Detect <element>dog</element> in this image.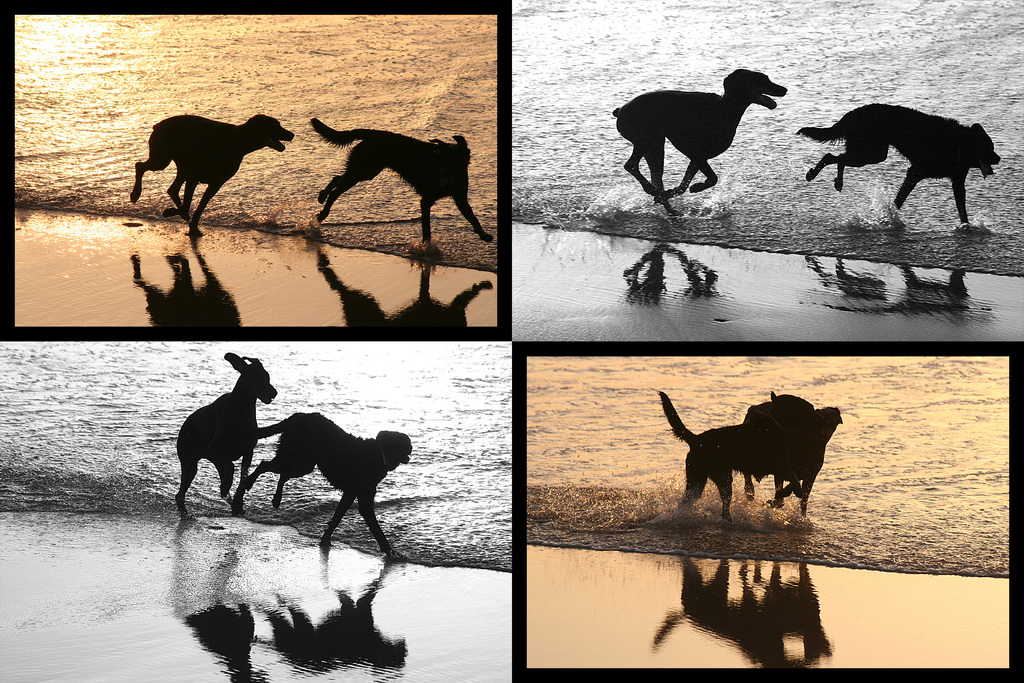
Detection: BBox(174, 348, 278, 520).
